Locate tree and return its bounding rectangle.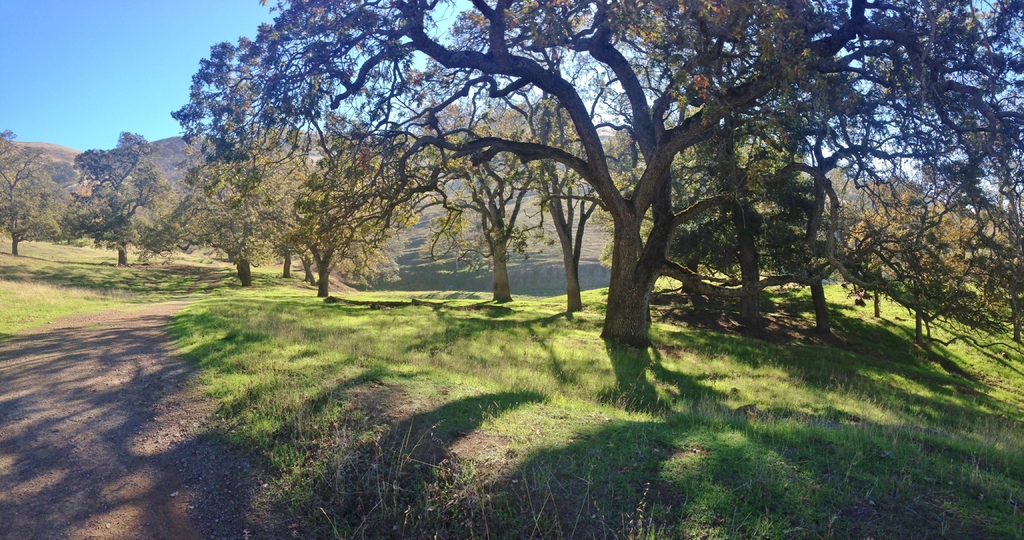
178,110,309,289.
